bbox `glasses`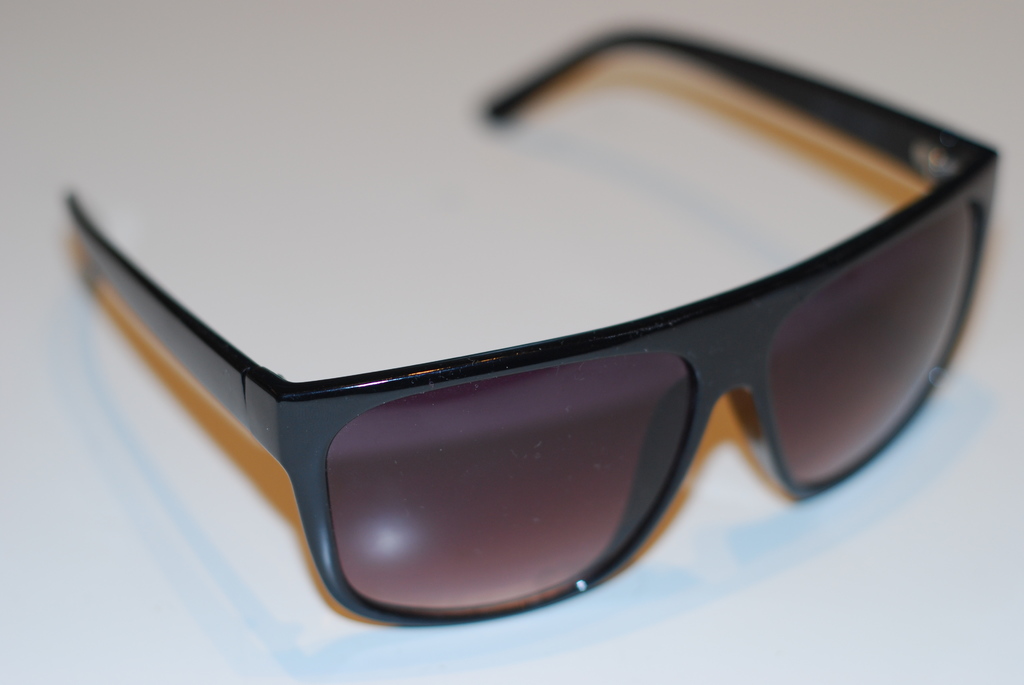
<region>69, 32, 1007, 637</region>
